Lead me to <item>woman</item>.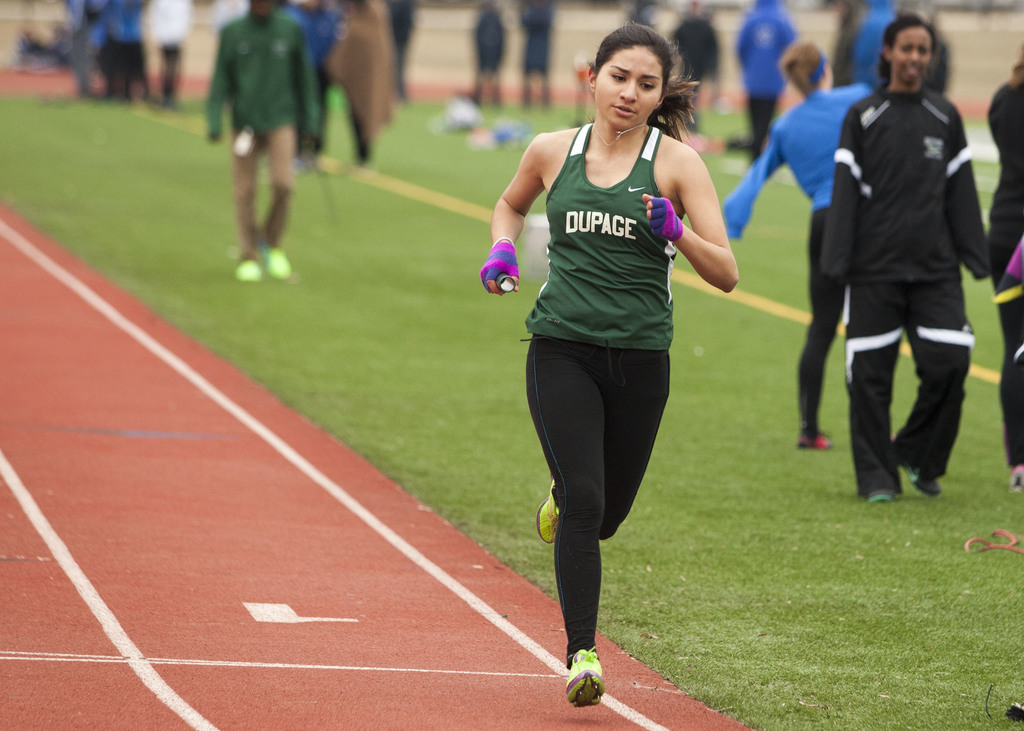
Lead to [721,45,876,440].
